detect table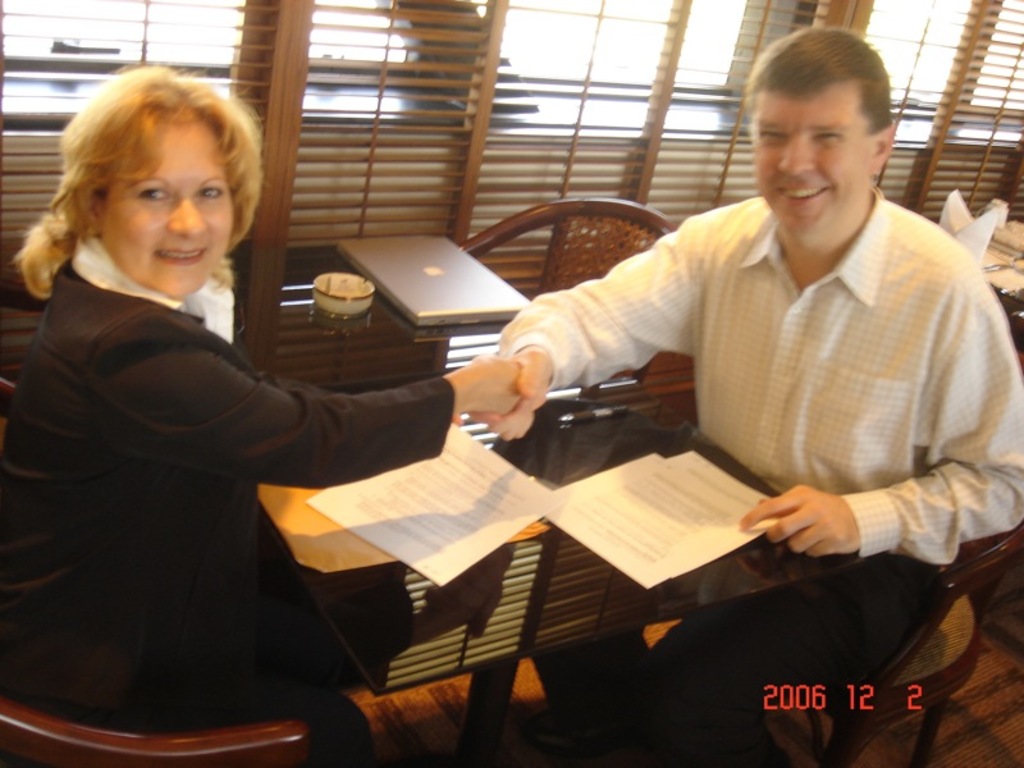
<region>228, 232, 657, 672</region>
